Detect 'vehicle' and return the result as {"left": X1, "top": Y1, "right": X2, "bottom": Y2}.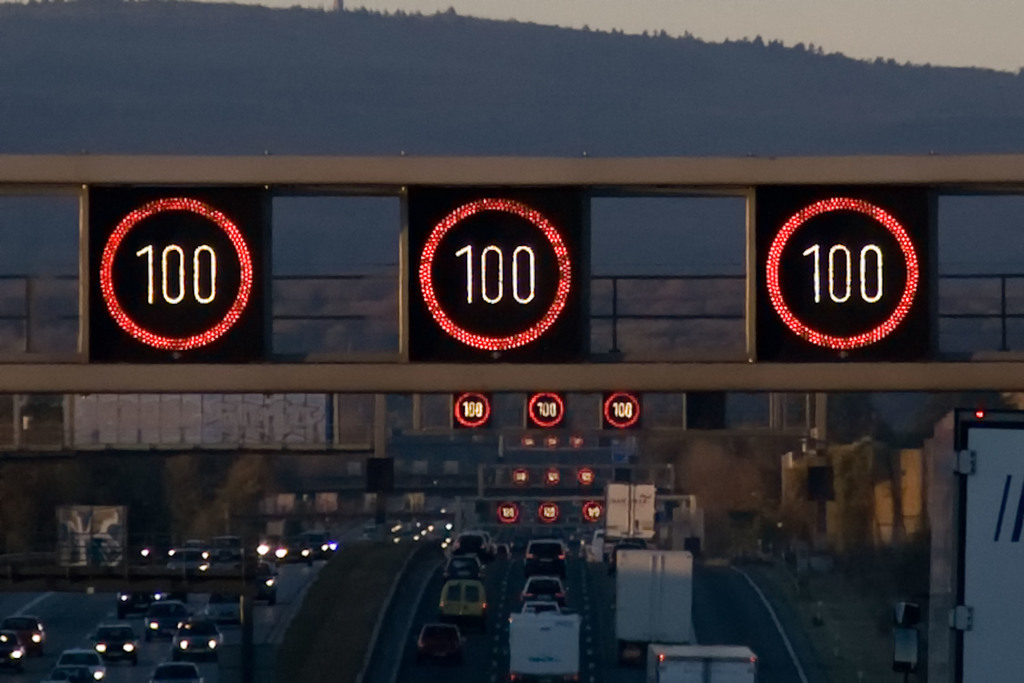
{"left": 1, "top": 613, "right": 47, "bottom": 653}.
